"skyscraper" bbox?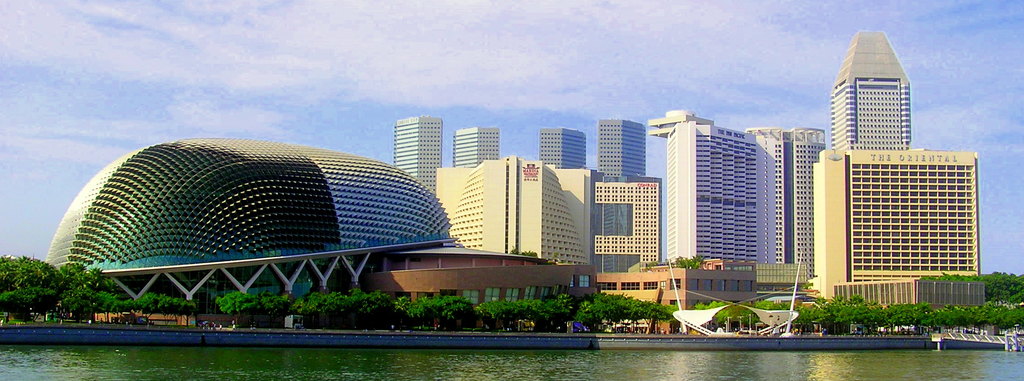
(x1=815, y1=26, x2=950, y2=297)
